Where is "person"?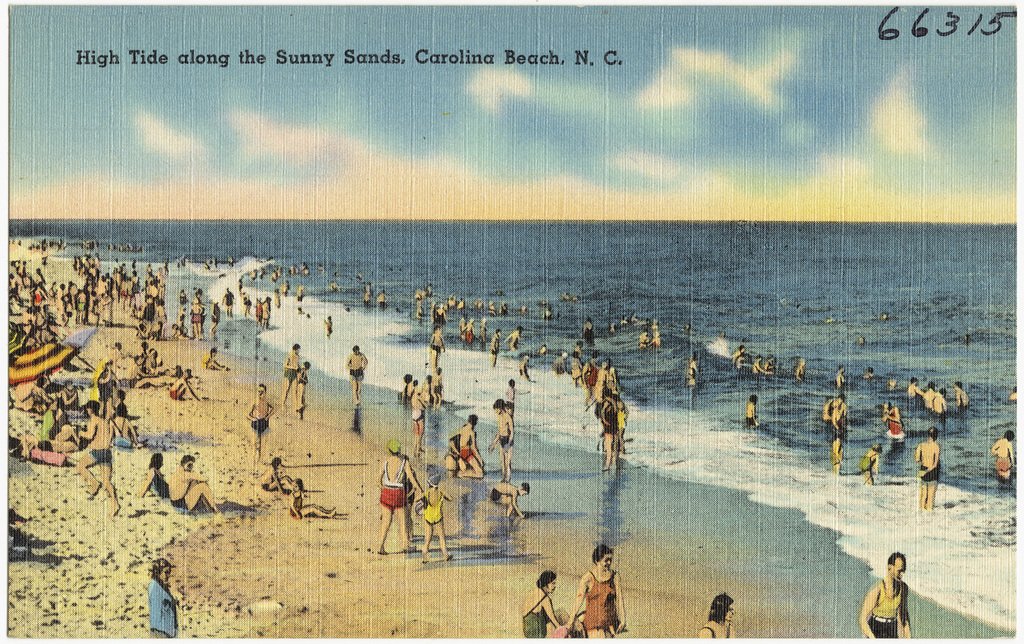
detection(147, 563, 180, 642).
